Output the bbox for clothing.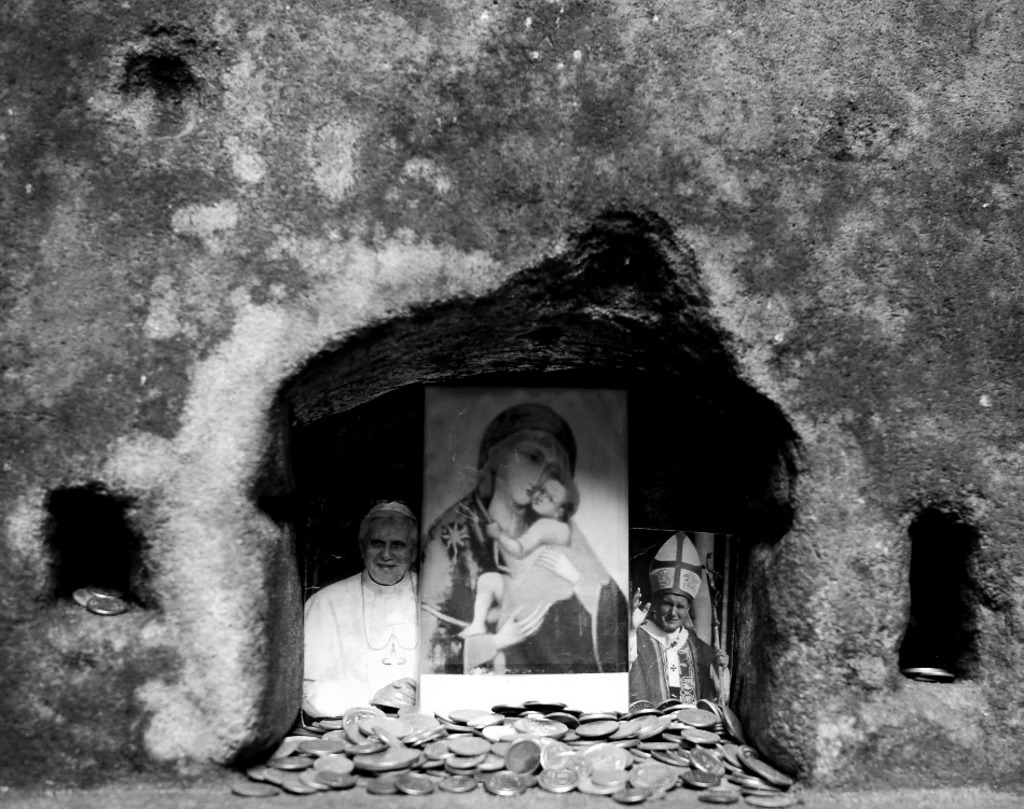
x1=305, y1=574, x2=416, y2=722.
